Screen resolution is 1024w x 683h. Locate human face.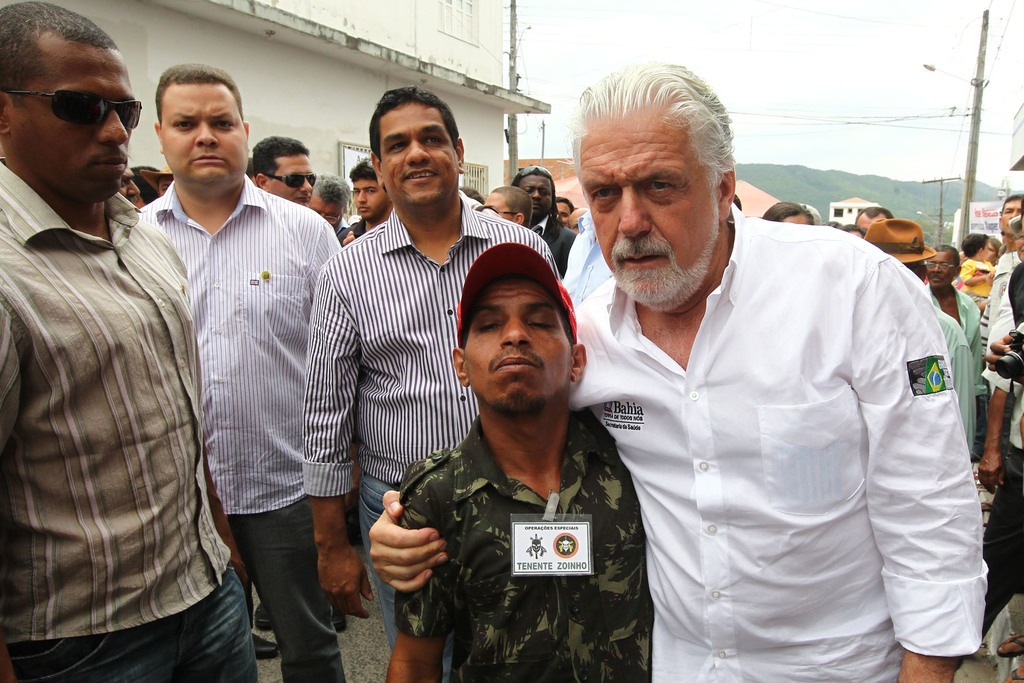
461:273:576:420.
